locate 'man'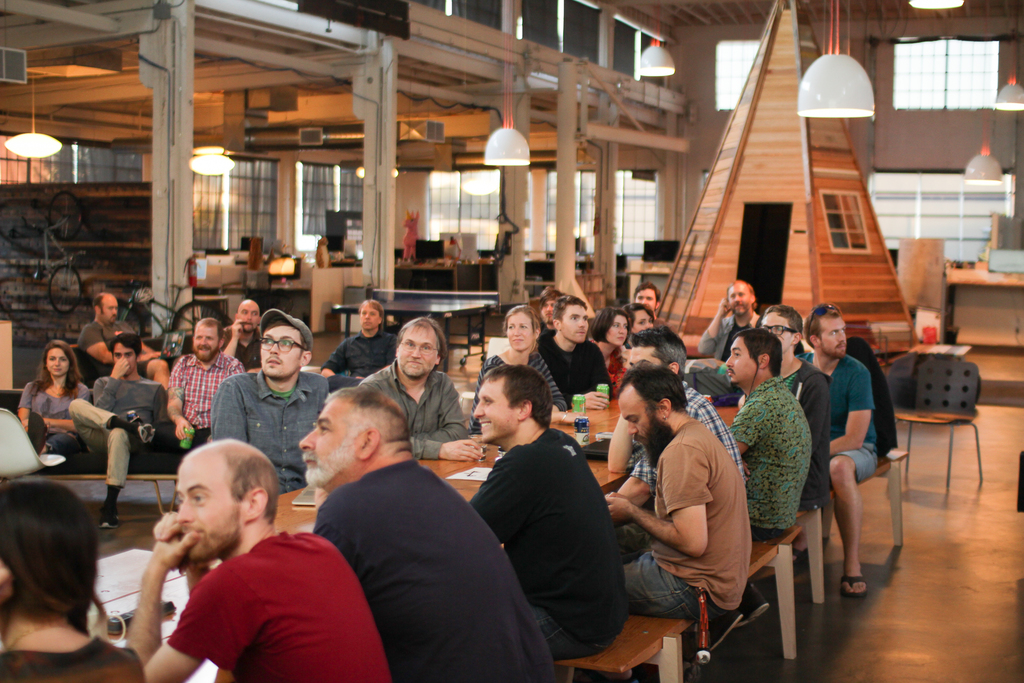
620 362 750 625
